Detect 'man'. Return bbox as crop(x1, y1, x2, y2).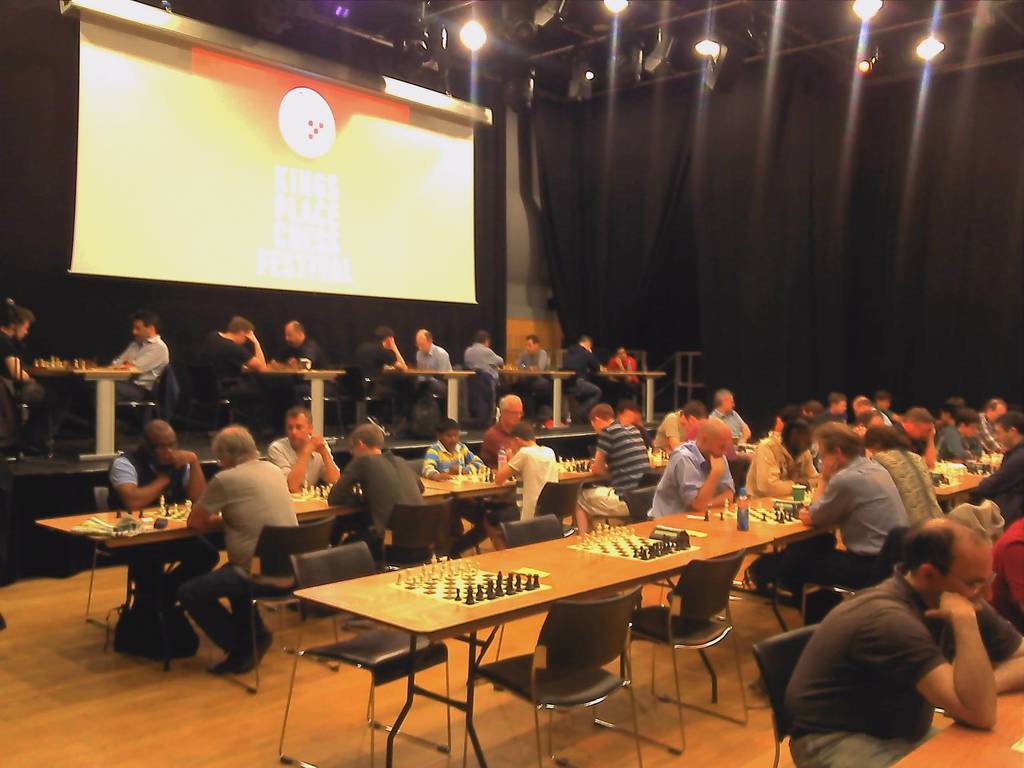
crop(168, 426, 294, 680).
